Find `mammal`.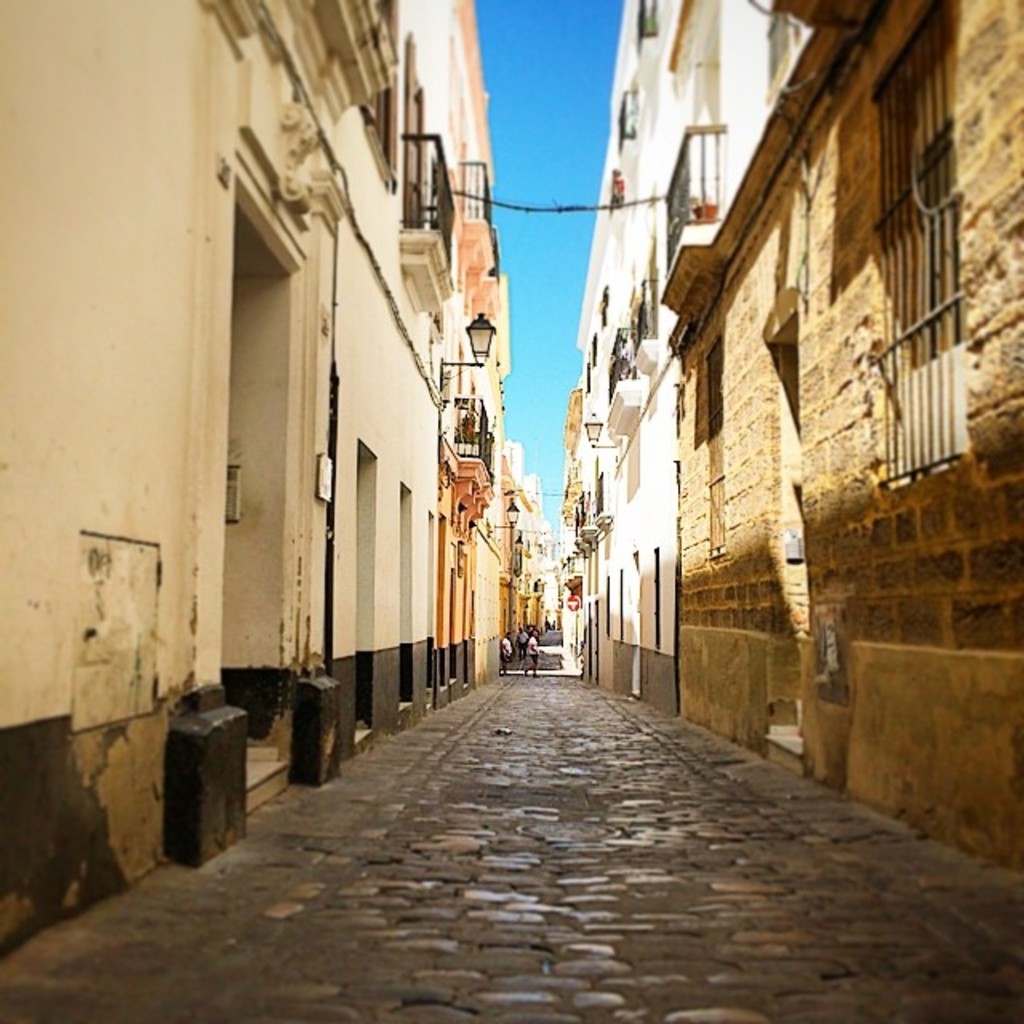
<box>518,627,541,678</box>.
